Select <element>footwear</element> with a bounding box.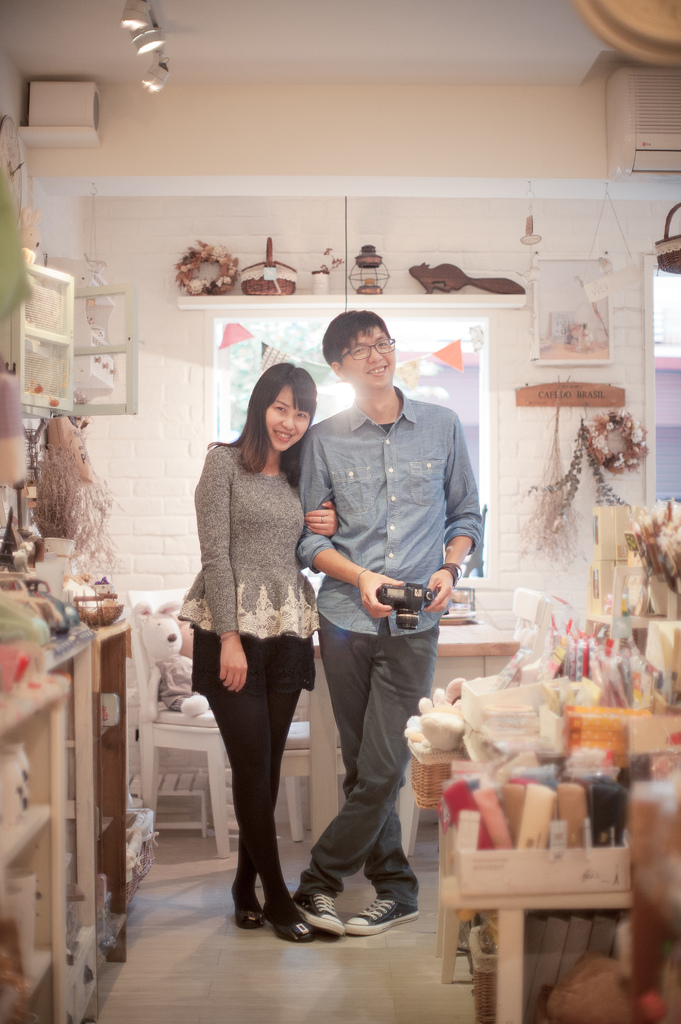
bbox=[264, 896, 316, 945].
